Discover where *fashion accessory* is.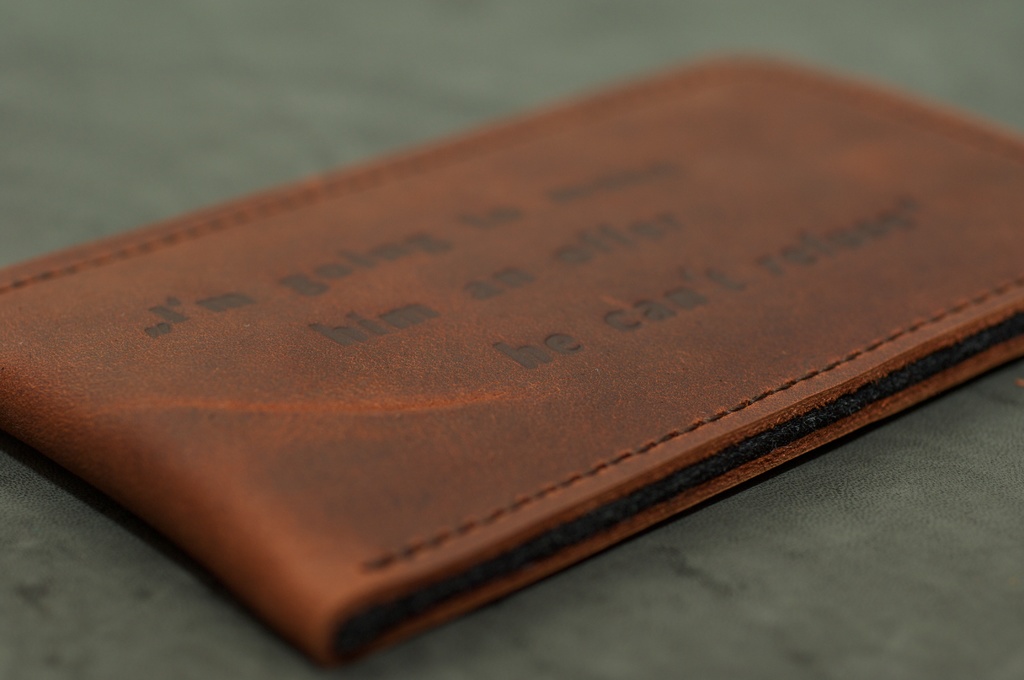
Discovered at <region>0, 46, 1023, 669</region>.
